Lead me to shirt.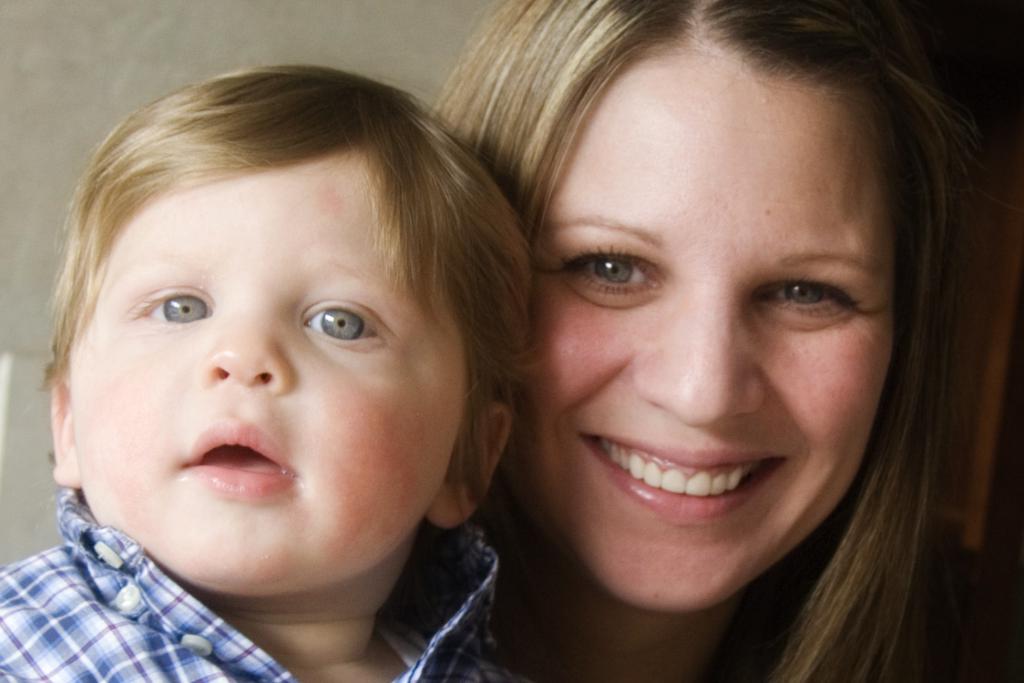
Lead to region(0, 489, 522, 682).
